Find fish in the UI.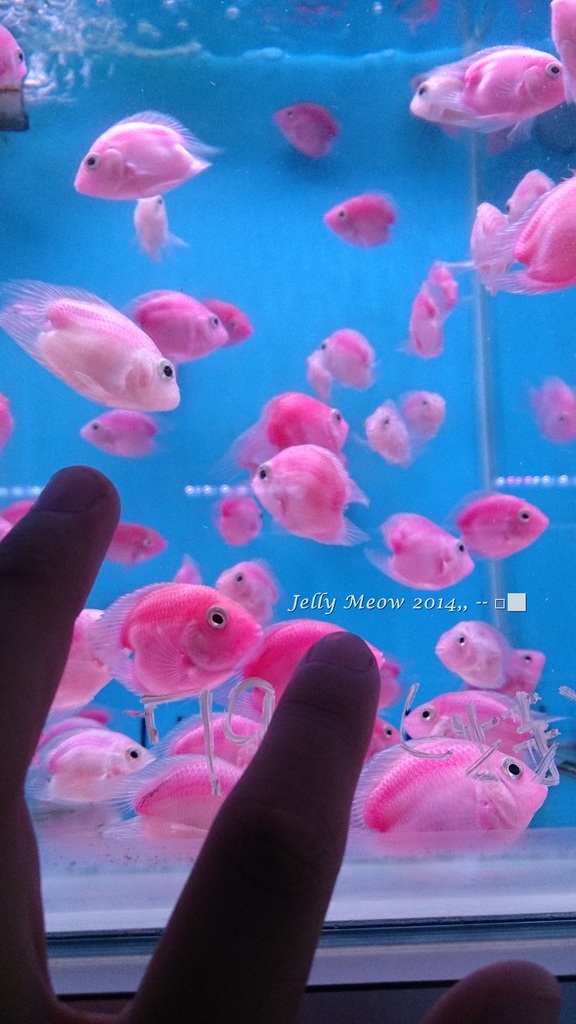
UI element at (121, 290, 229, 367).
